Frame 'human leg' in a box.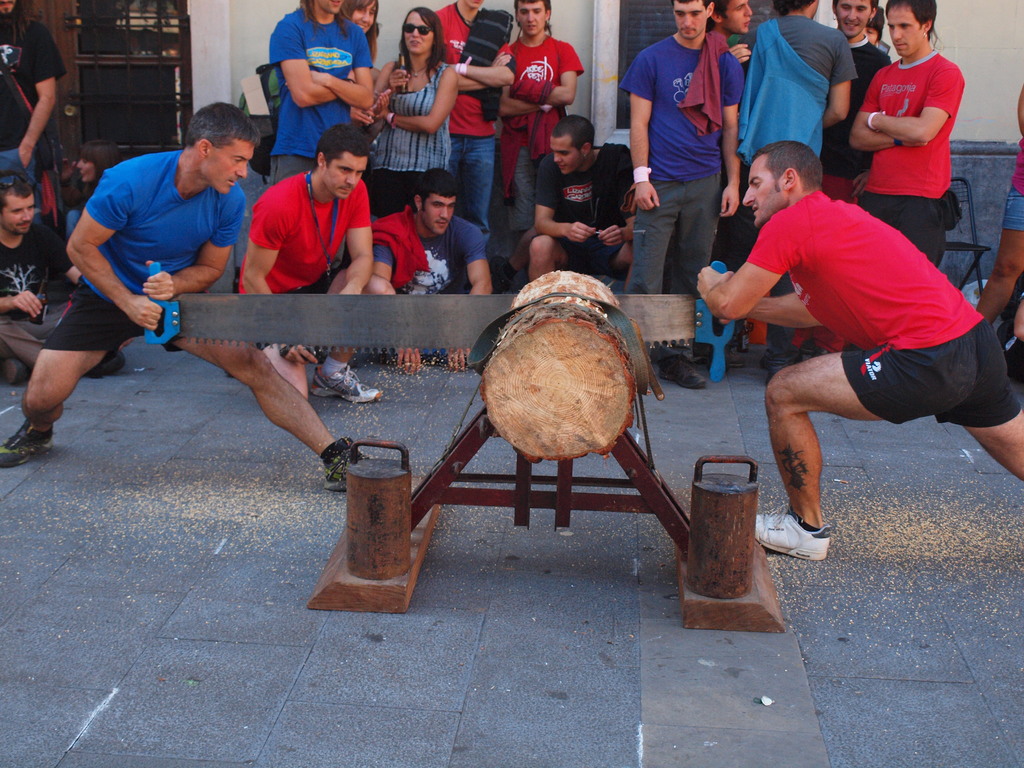
detection(753, 342, 970, 561).
